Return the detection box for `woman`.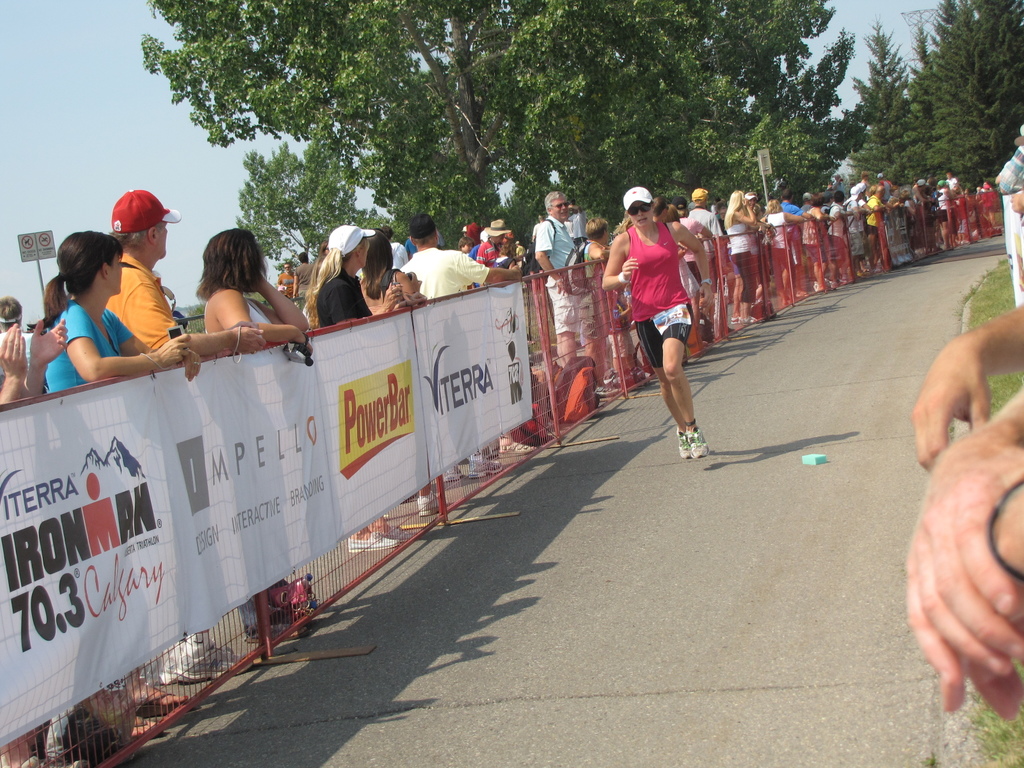
select_region(724, 191, 759, 325).
